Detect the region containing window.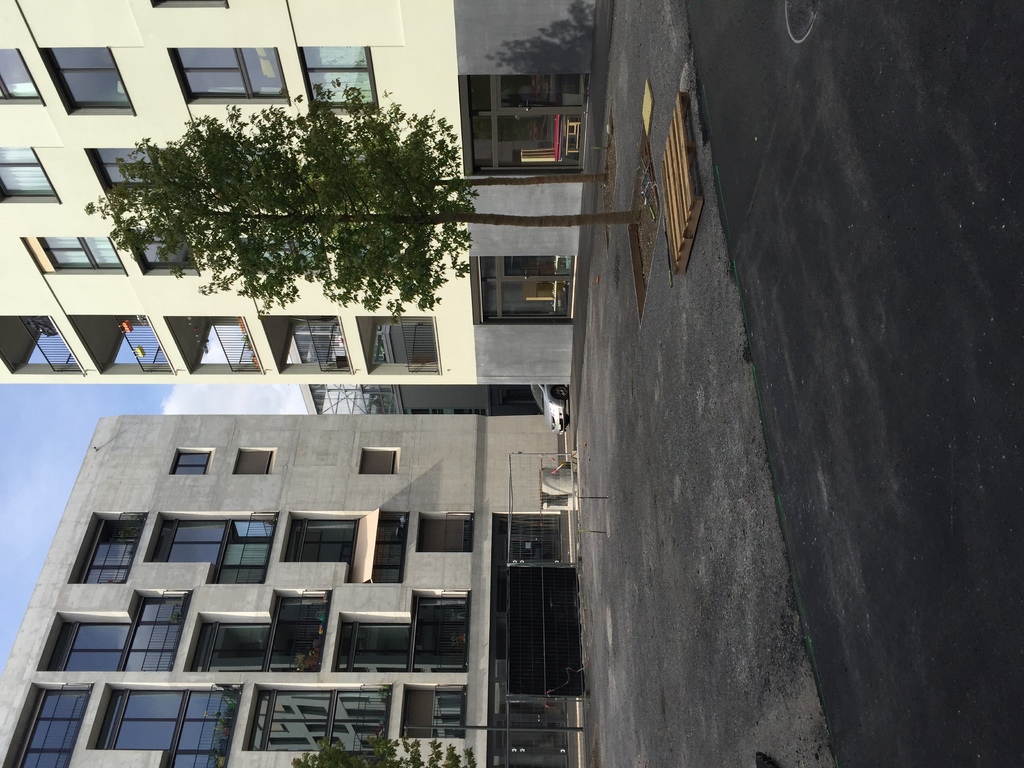
BBox(40, 40, 133, 107).
